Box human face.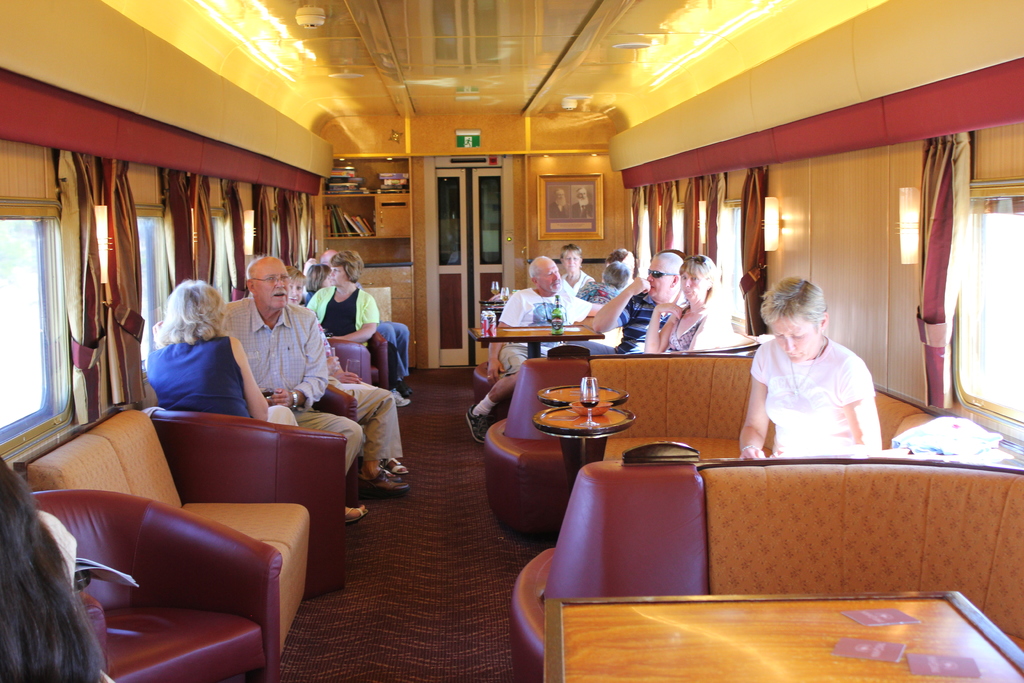
locate(536, 259, 561, 290).
